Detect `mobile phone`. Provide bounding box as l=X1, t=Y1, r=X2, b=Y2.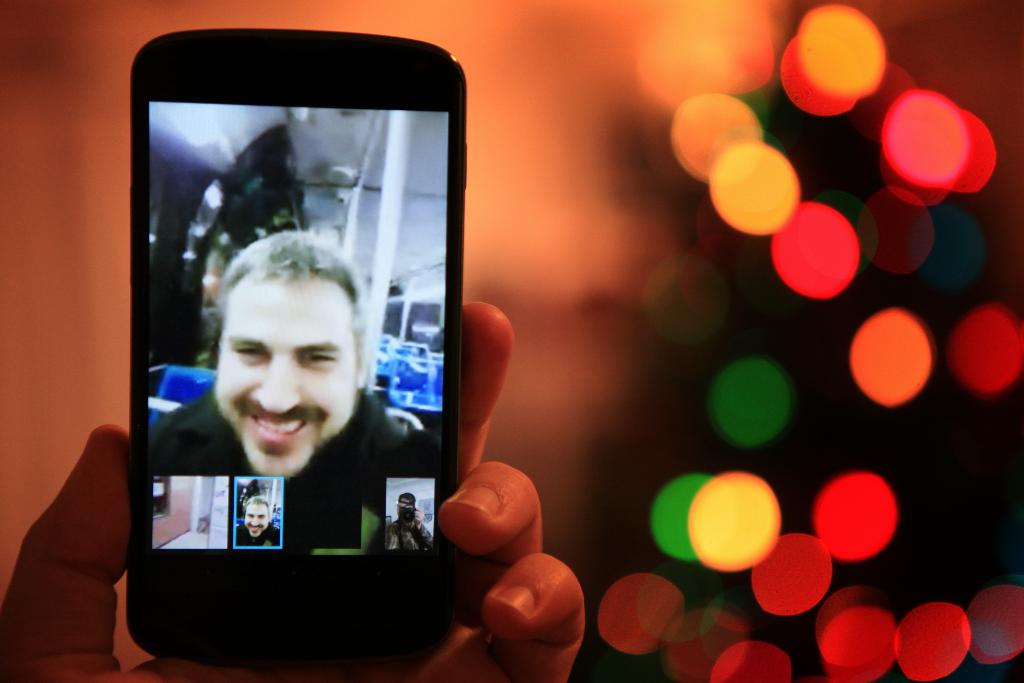
l=116, t=15, r=486, b=659.
